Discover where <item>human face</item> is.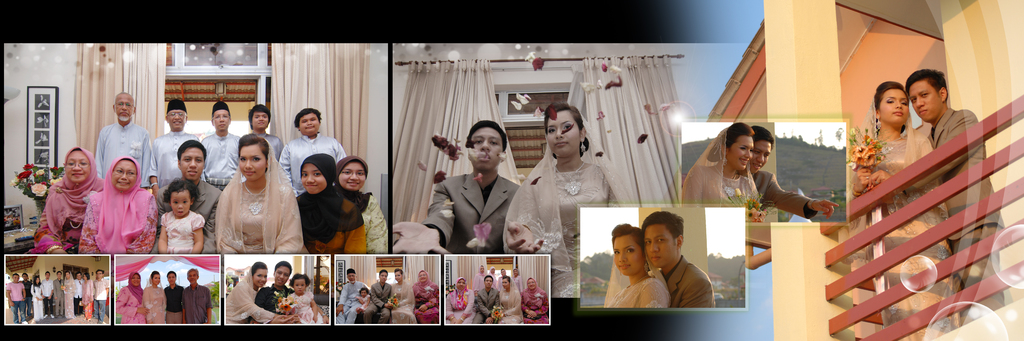
Discovered at region(466, 127, 503, 170).
